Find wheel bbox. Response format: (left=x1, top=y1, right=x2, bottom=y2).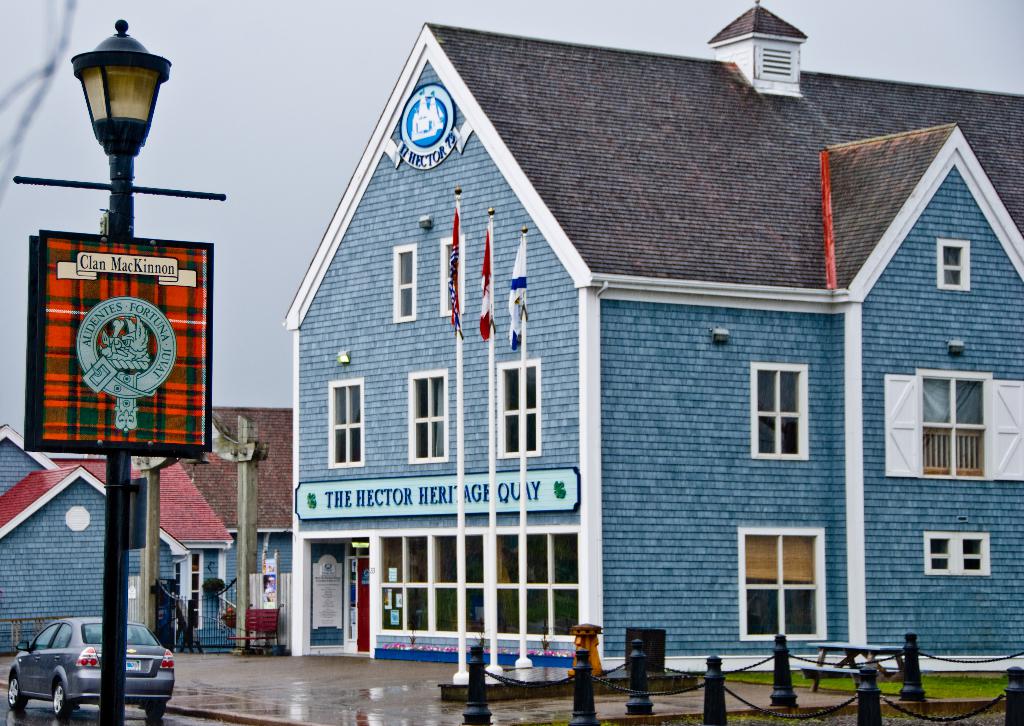
(left=143, top=699, right=167, bottom=724).
